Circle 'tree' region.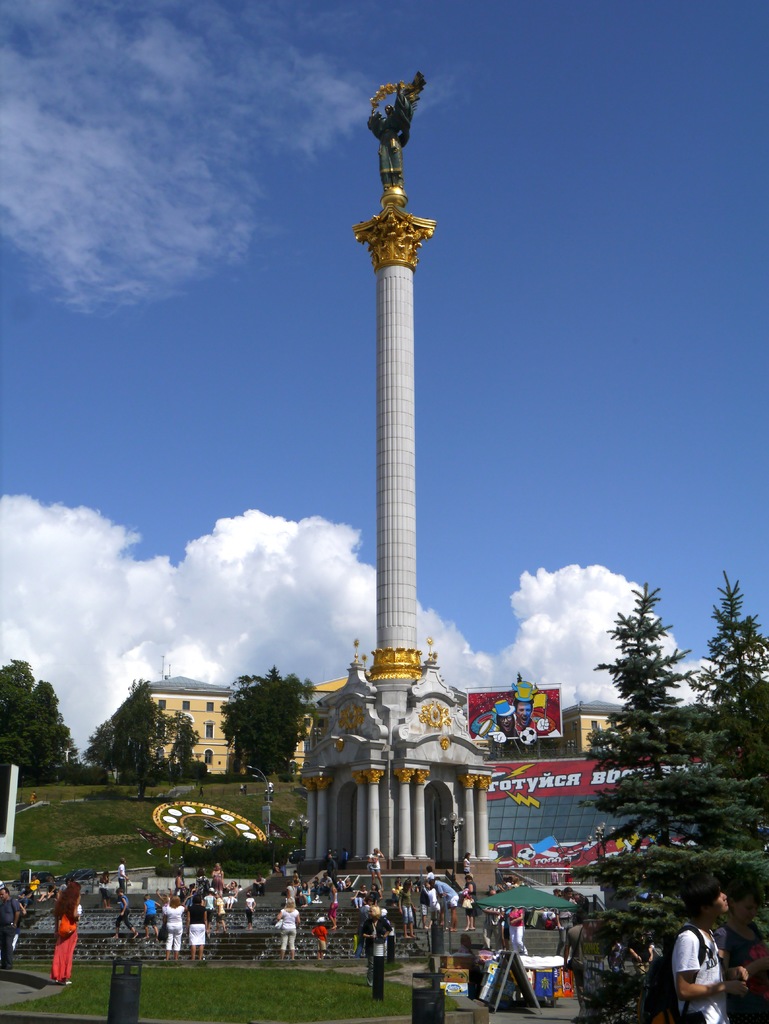
Region: locate(0, 659, 79, 784).
